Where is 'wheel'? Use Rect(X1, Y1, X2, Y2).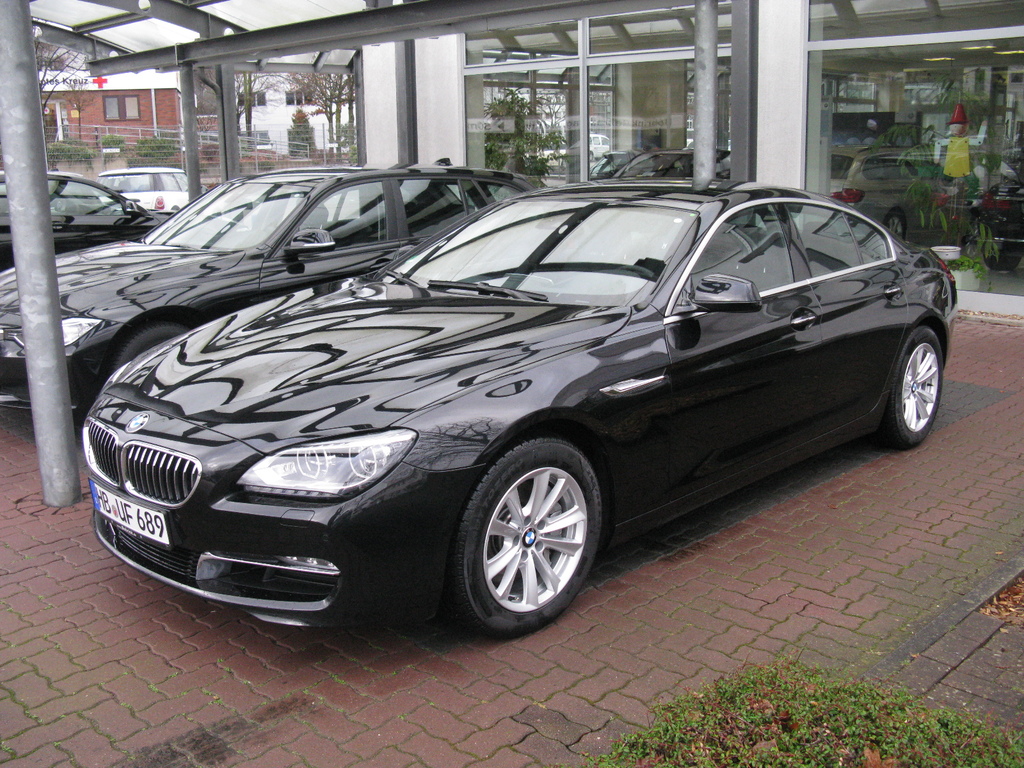
Rect(884, 211, 904, 239).
